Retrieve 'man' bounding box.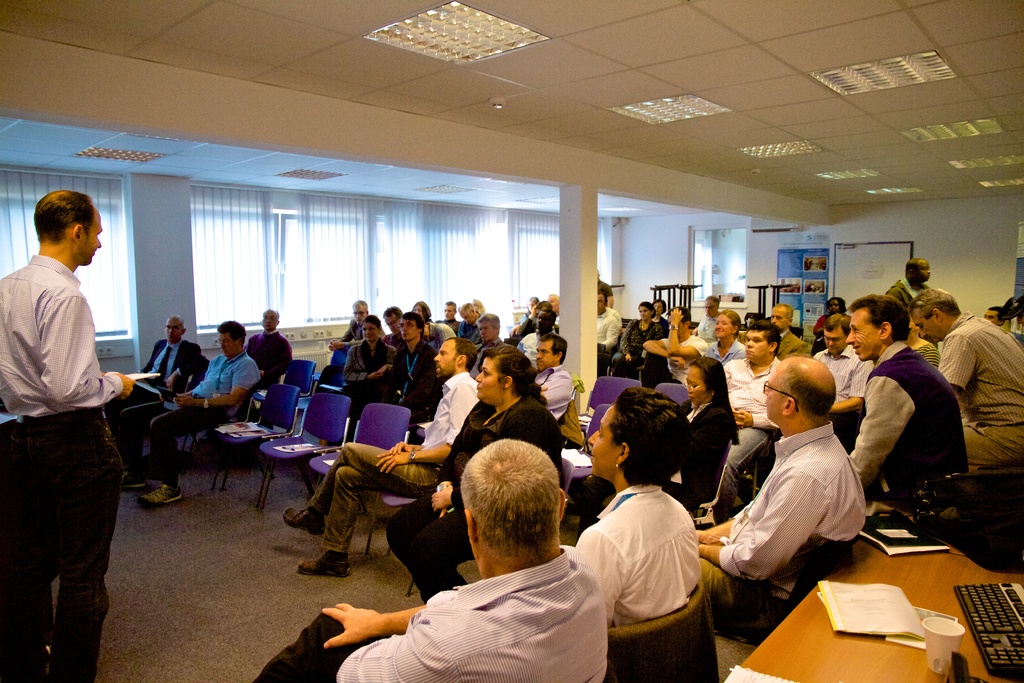
Bounding box: (x1=472, y1=311, x2=509, y2=357).
